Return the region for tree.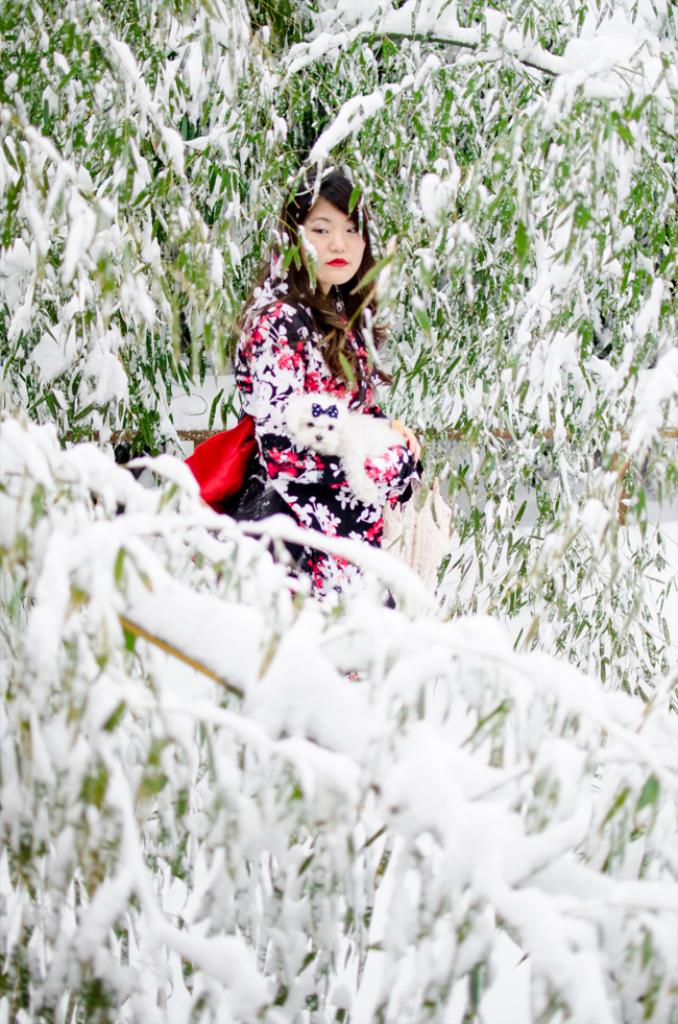
(0,0,677,1023).
